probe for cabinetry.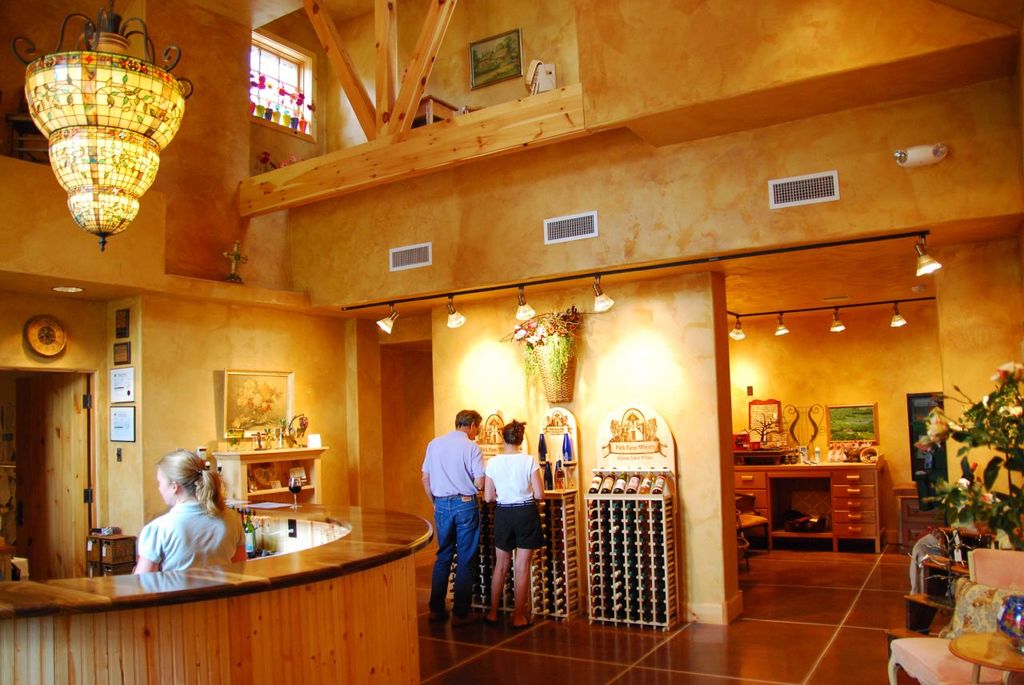
Probe result: [x1=0, y1=495, x2=434, y2=684].
